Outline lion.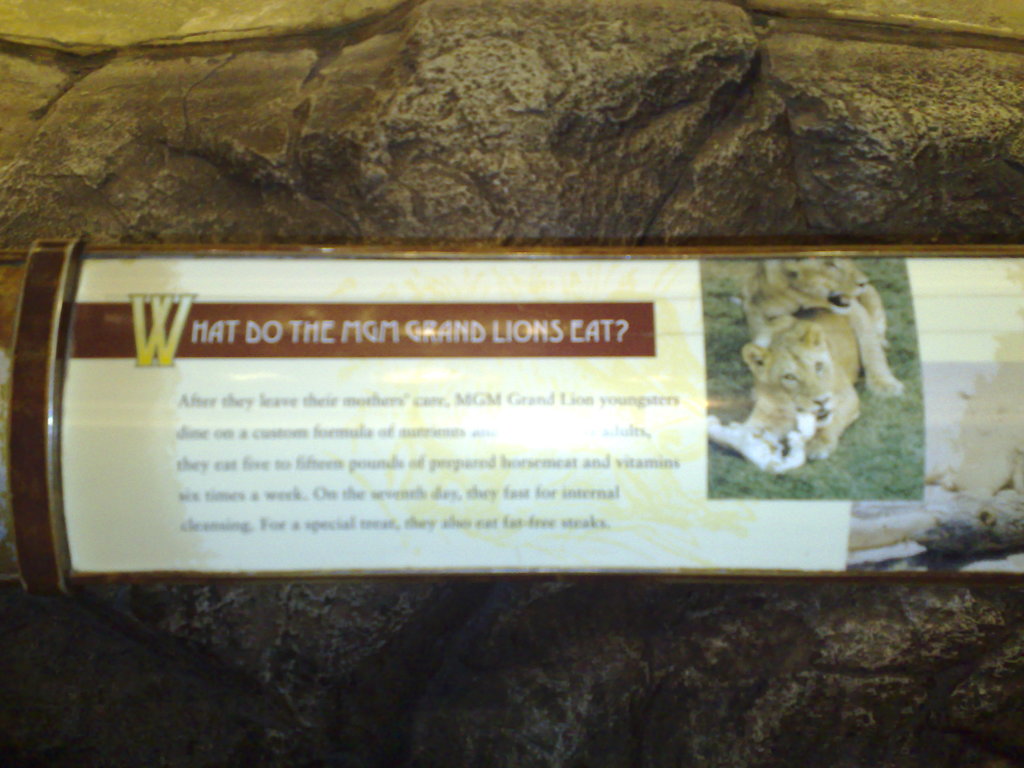
Outline: locate(732, 307, 863, 457).
